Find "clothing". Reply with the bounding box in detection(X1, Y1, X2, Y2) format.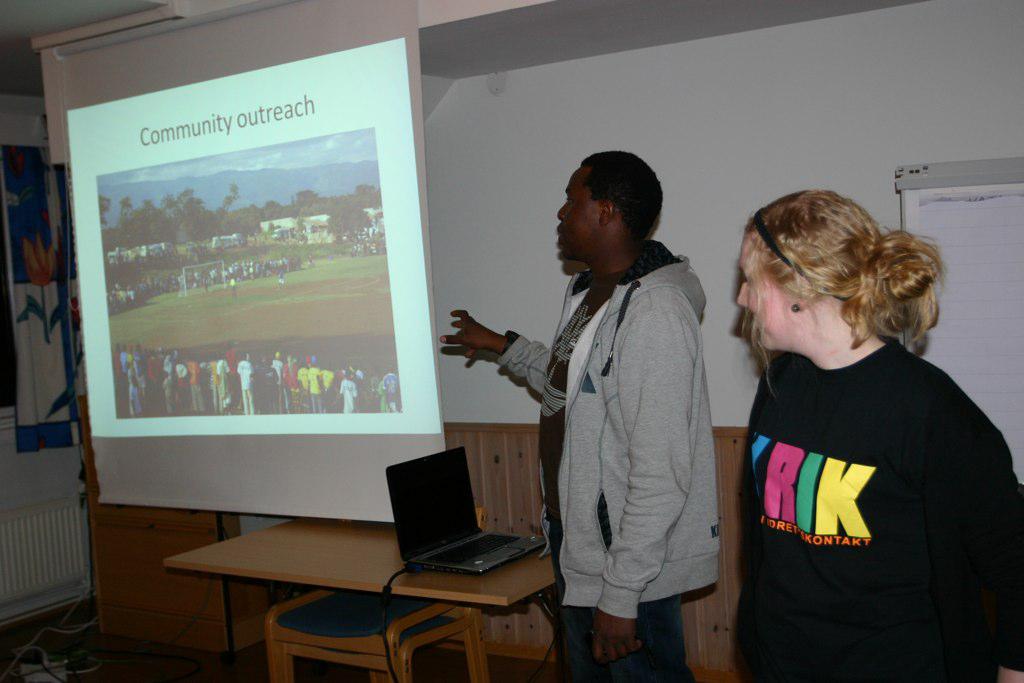
detection(738, 306, 997, 663).
